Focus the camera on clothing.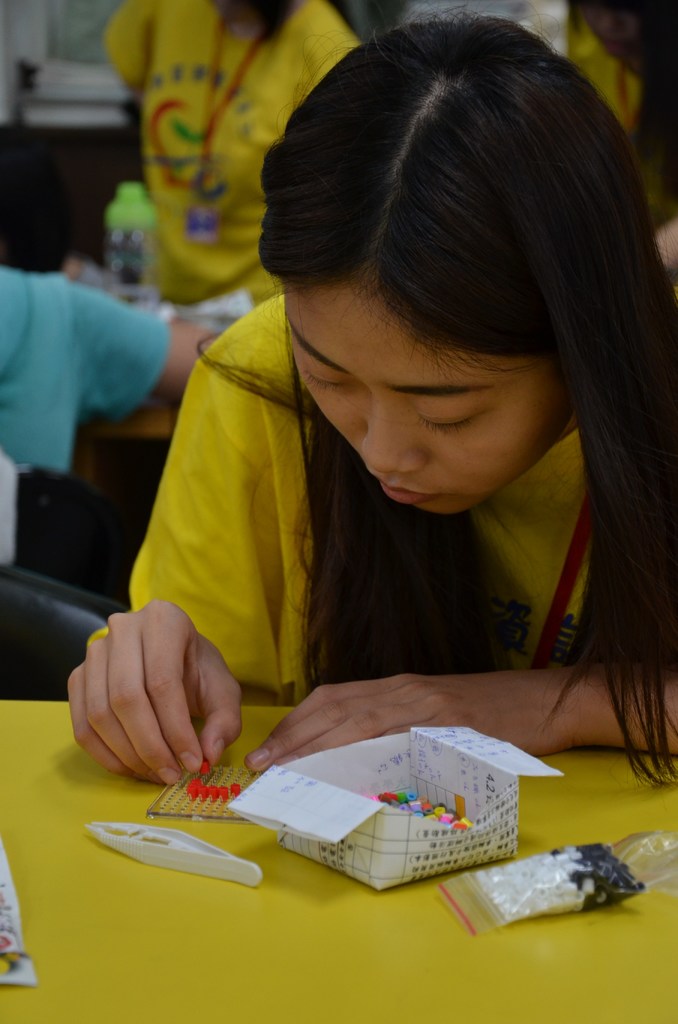
Focus region: (x1=0, y1=269, x2=172, y2=479).
